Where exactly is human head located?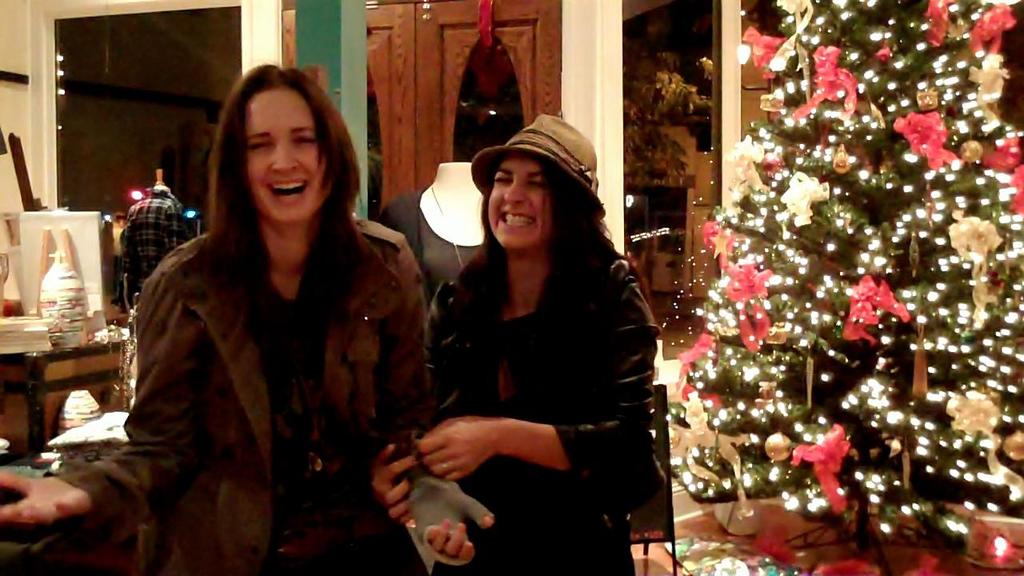
Its bounding box is region(211, 62, 338, 216).
